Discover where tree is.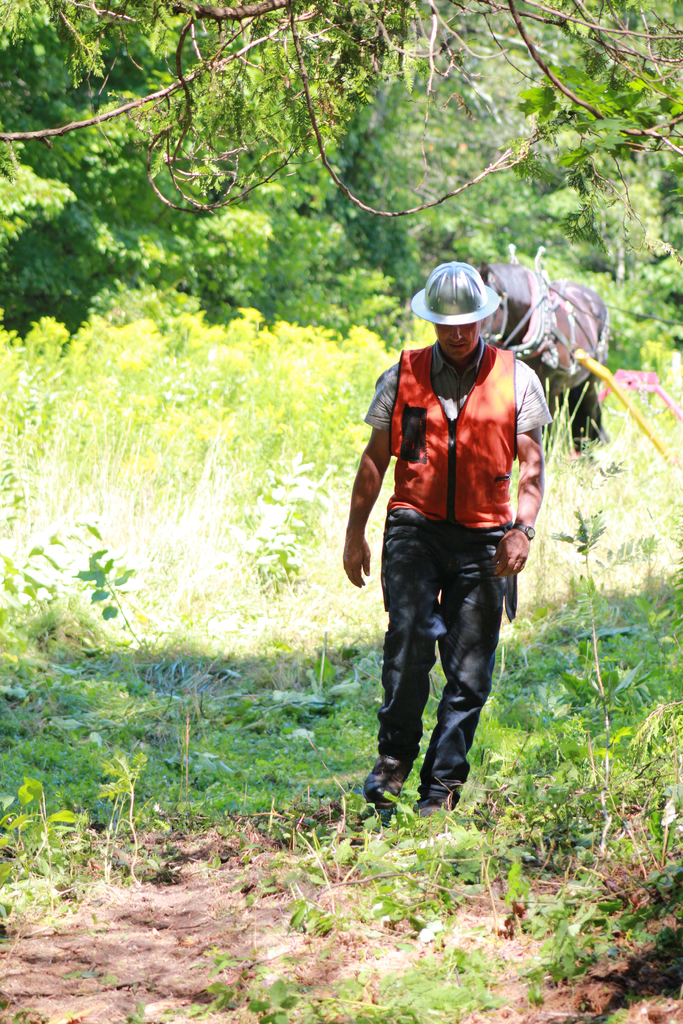
Discovered at box=[0, 0, 682, 354].
